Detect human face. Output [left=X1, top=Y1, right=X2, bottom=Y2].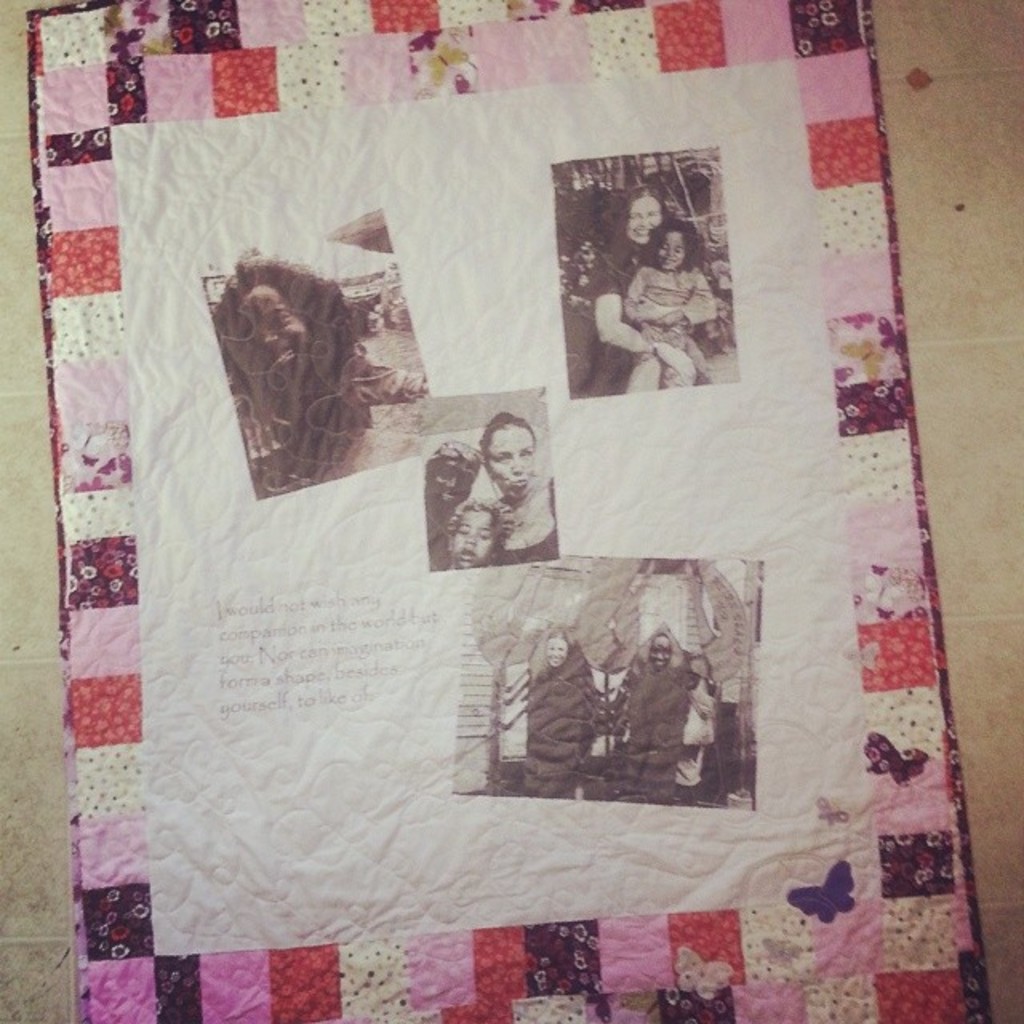
[left=650, top=632, right=672, bottom=670].
